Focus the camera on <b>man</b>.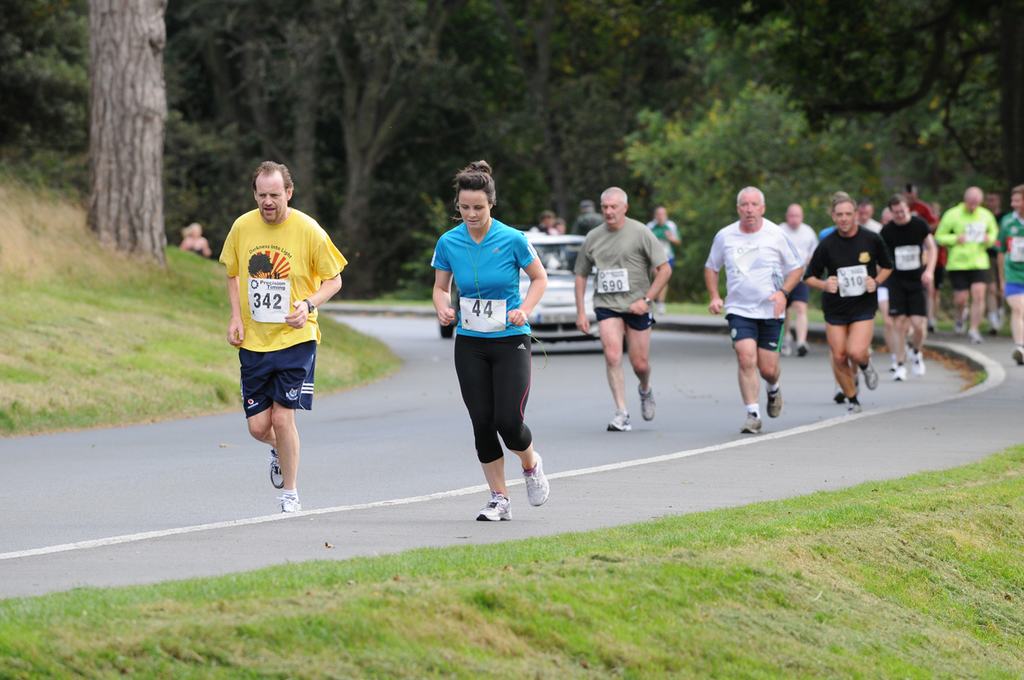
Focus region: locate(215, 164, 337, 515).
